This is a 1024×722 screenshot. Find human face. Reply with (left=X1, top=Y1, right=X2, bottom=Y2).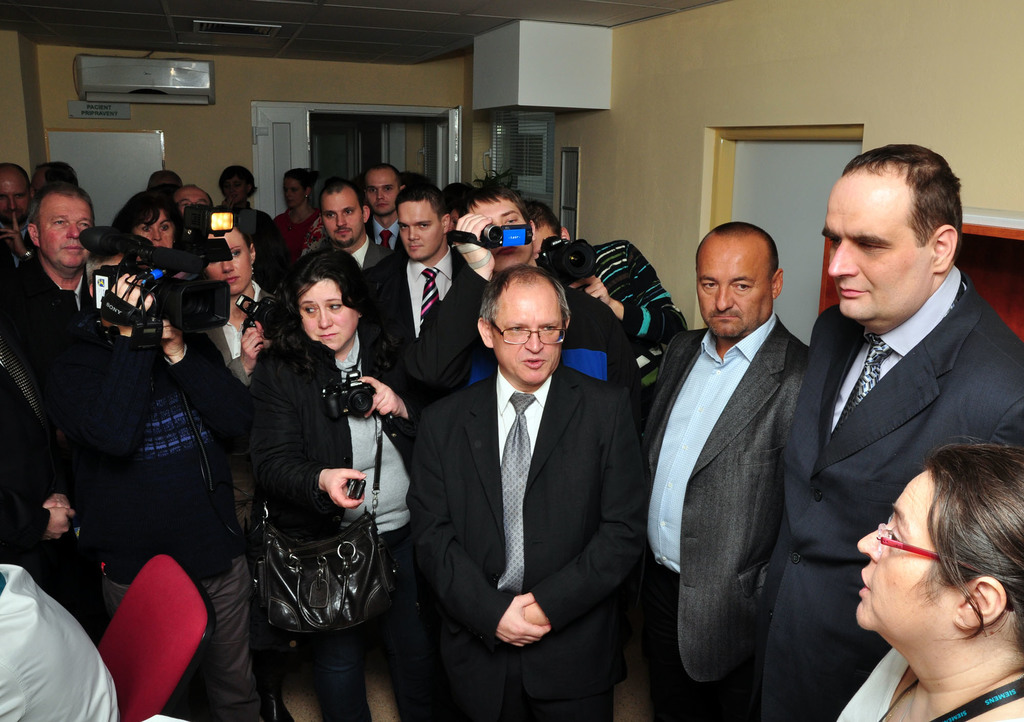
(left=851, top=472, right=953, bottom=626).
